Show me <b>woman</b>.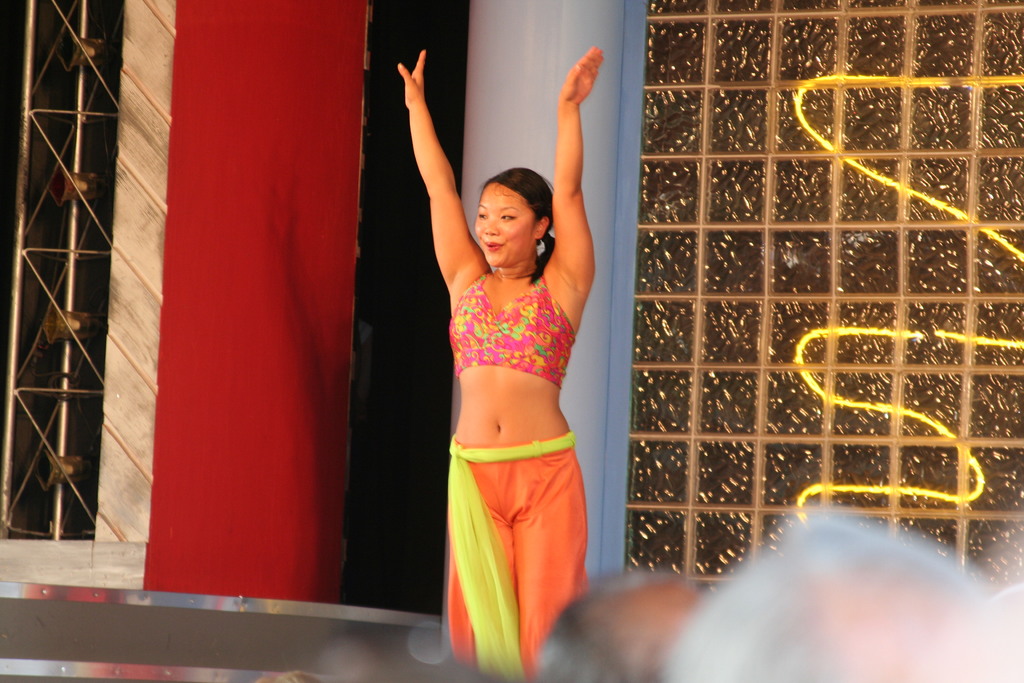
<b>woman</b> is here: 396/48/601/682.
